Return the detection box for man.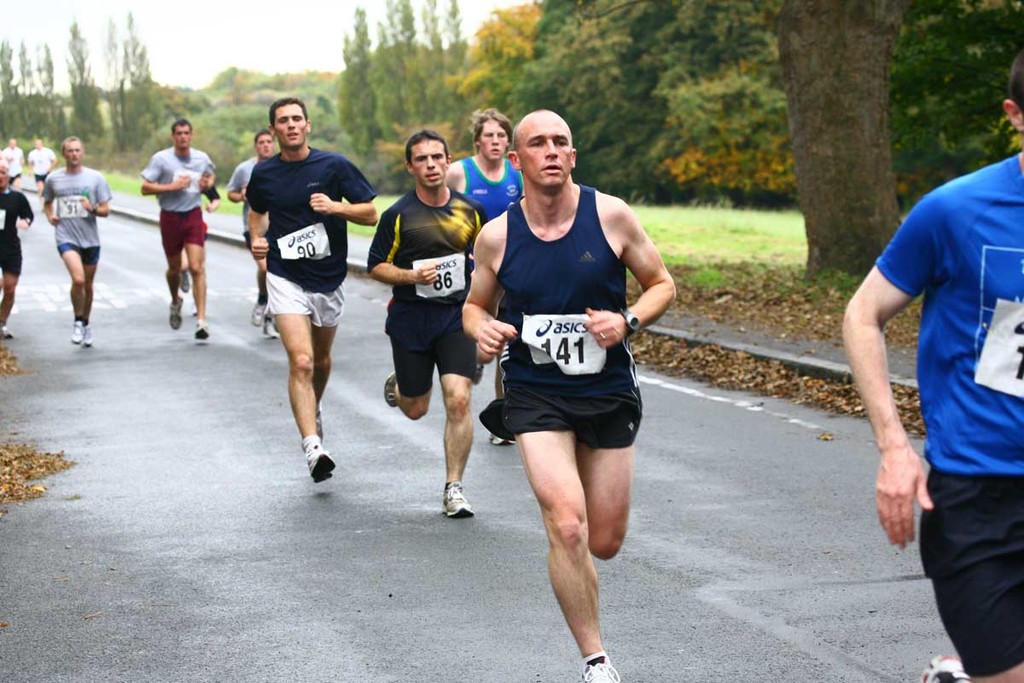
(451, 105, 667, 682).
